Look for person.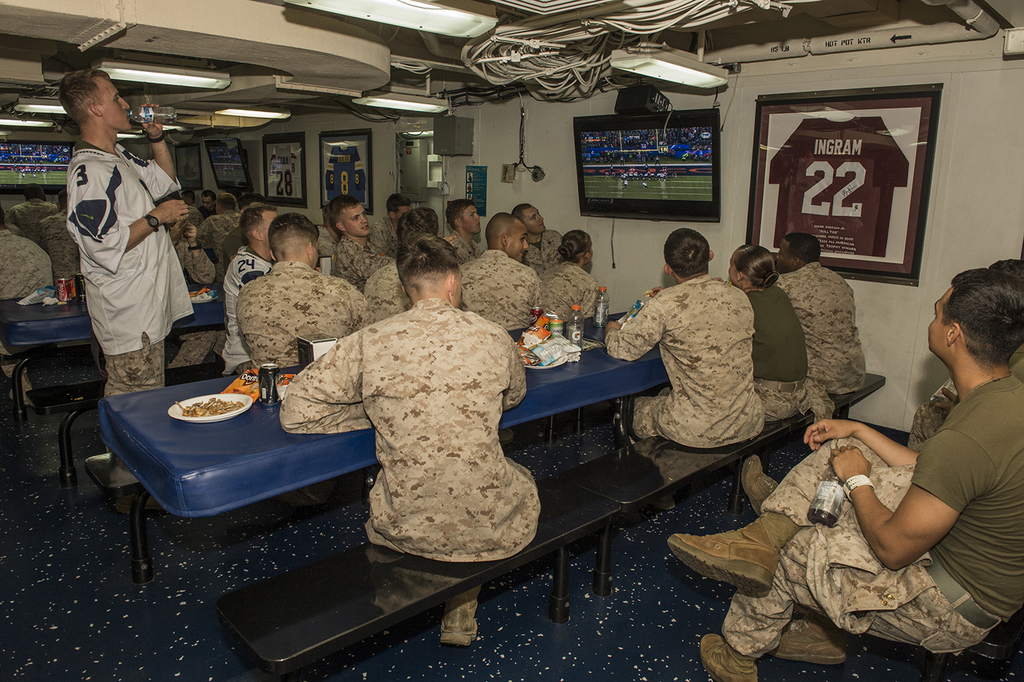
Found: left=457, top=213, right=538, bottom=335.
